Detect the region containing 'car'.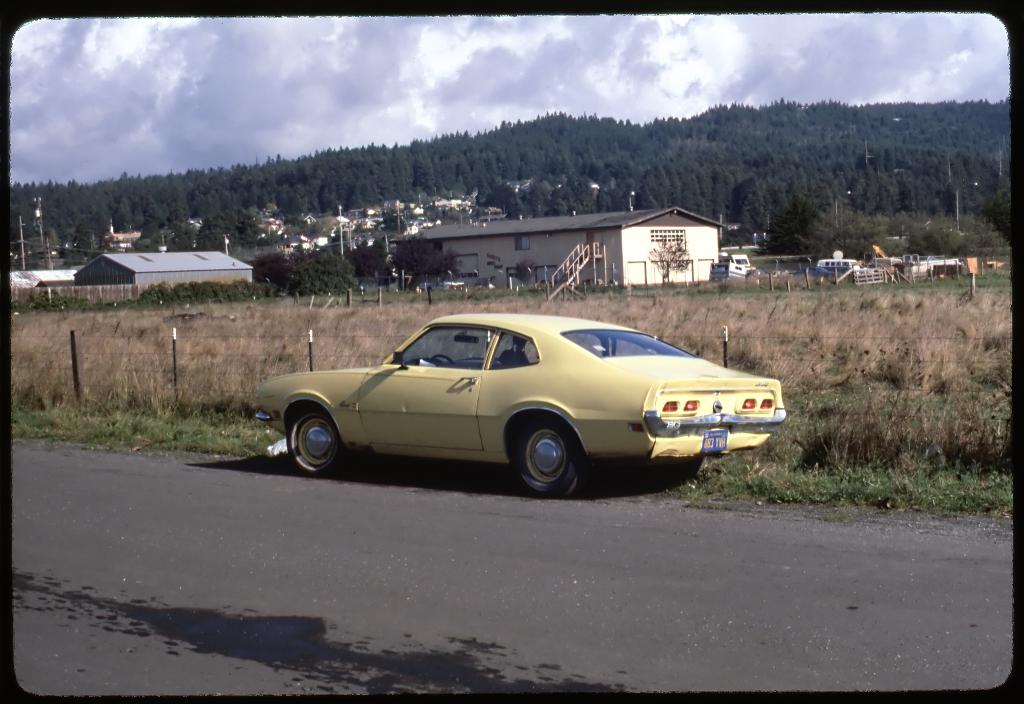
799/268/842/275.
